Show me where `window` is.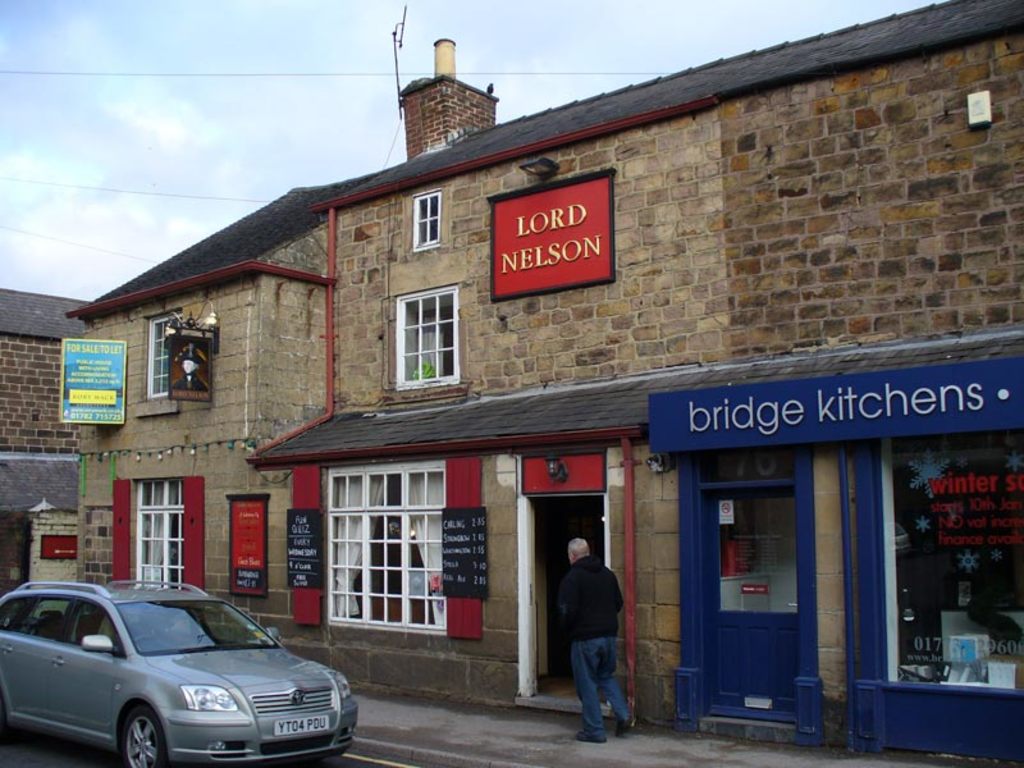
`window` is at bbox=(137, 480, 183, 589).
